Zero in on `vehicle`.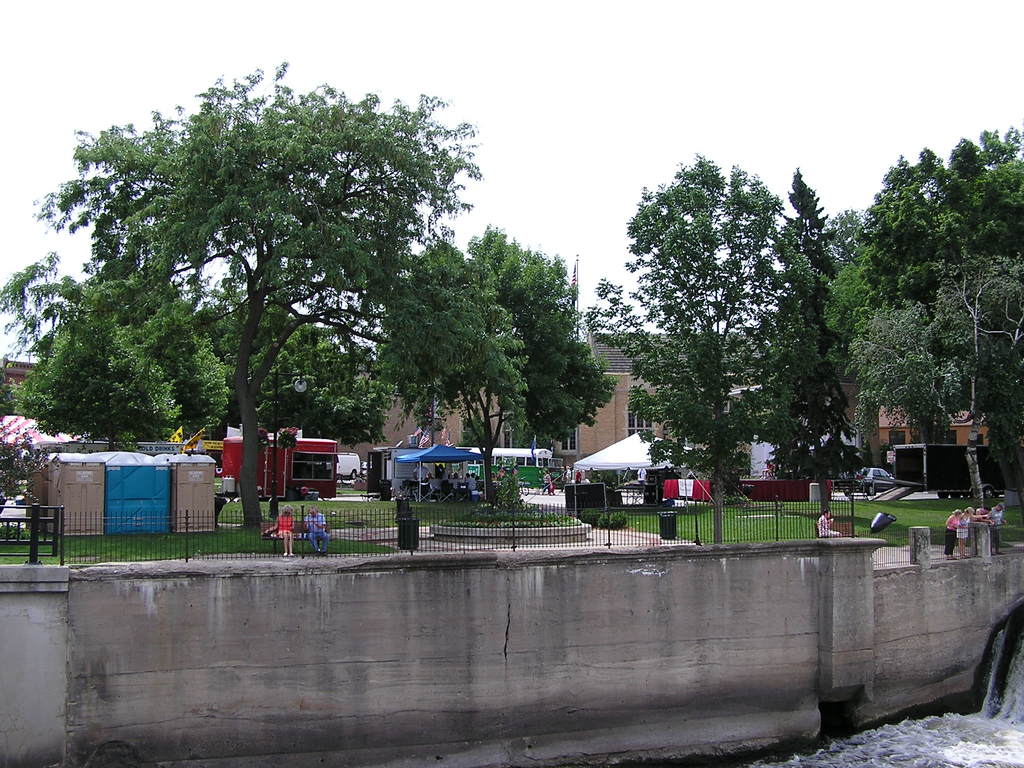
Zeroed in: (left=869, top=442, right=1003, bottom=501).
